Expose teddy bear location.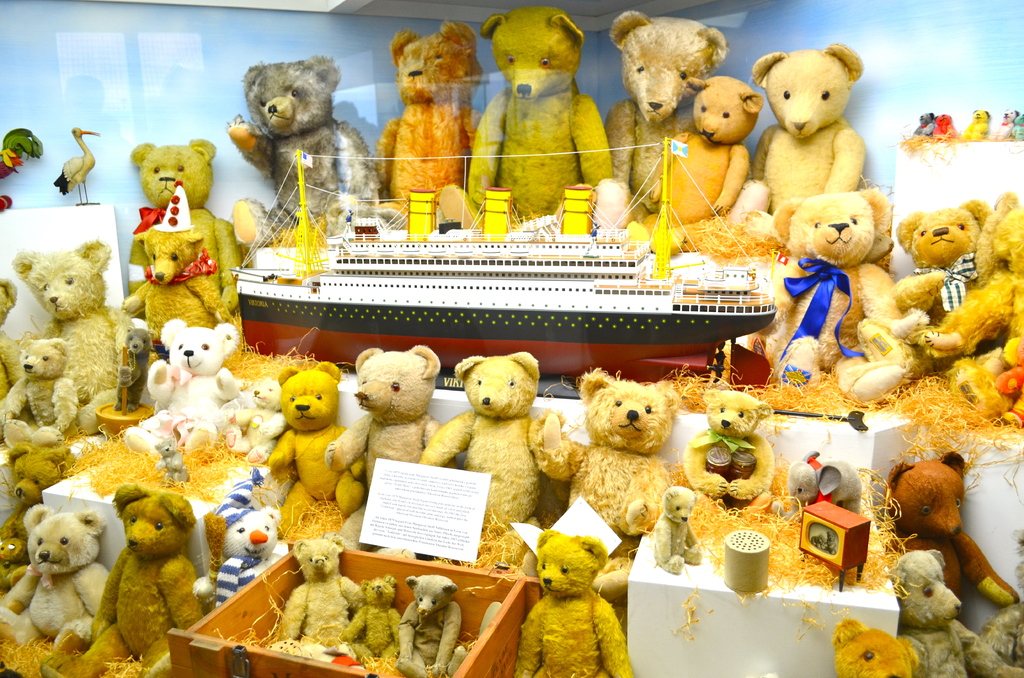
Exposed at box=[863, 193, 993, 378].
